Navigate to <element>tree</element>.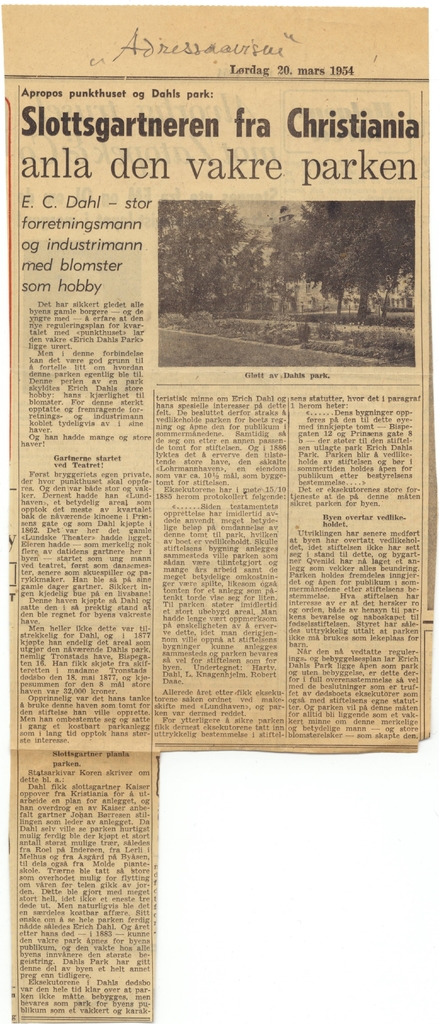
Navigation target: detection(152, 183, 291, 324).
